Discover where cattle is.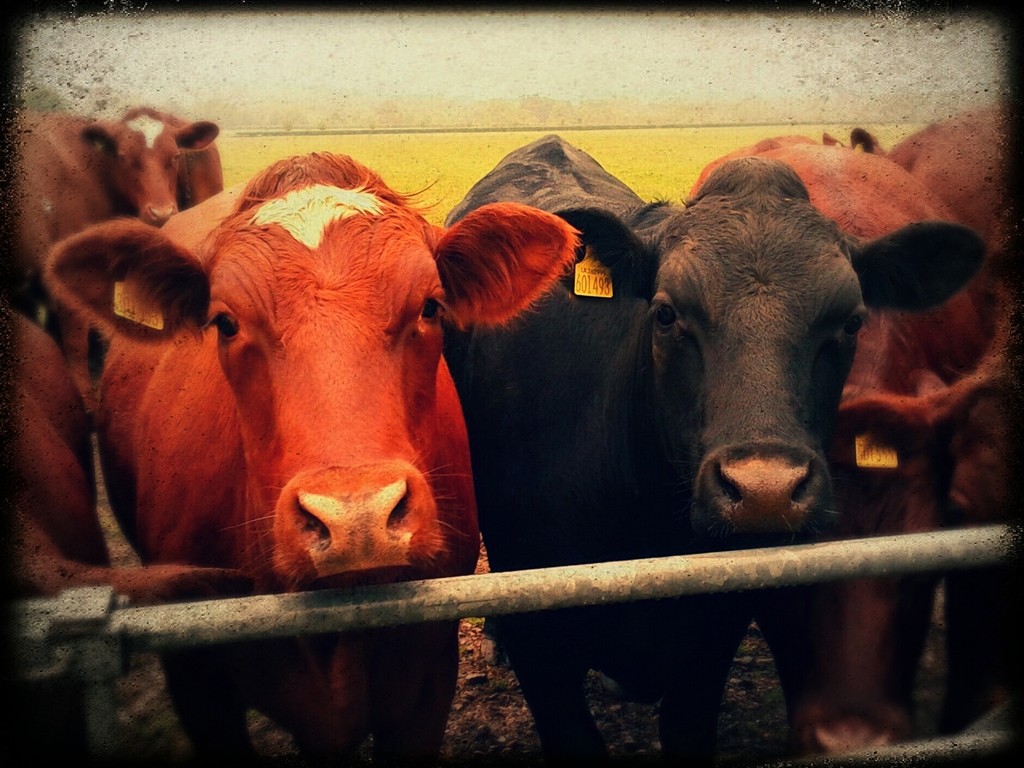
Discovered at <box>0,311,104,767</box>.
